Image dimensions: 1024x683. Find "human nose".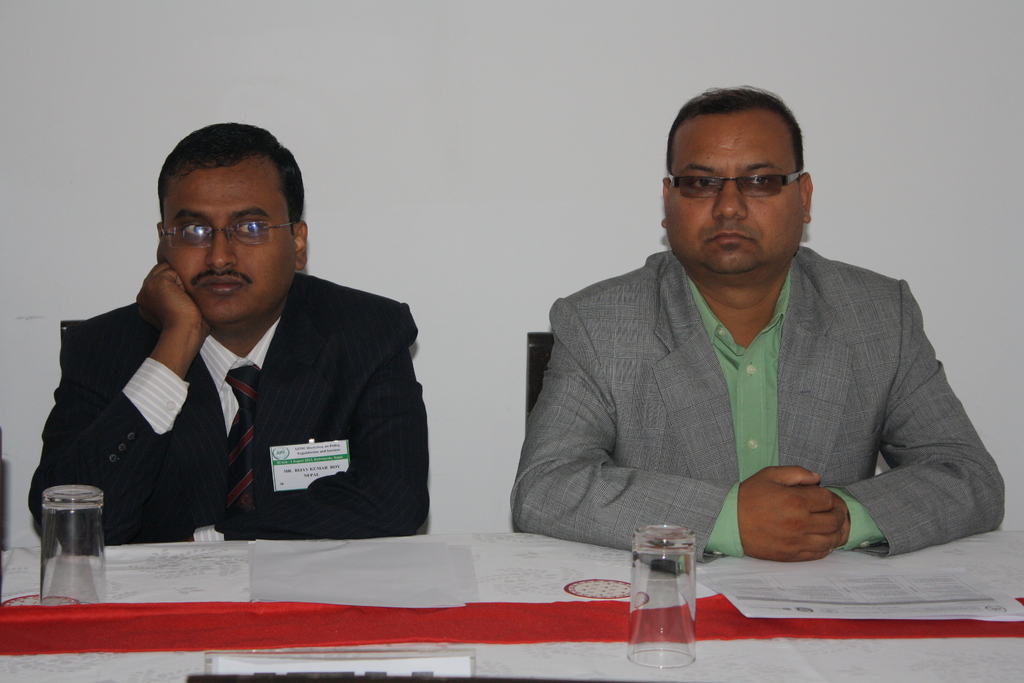
rect(206, 226, 236, 273).
